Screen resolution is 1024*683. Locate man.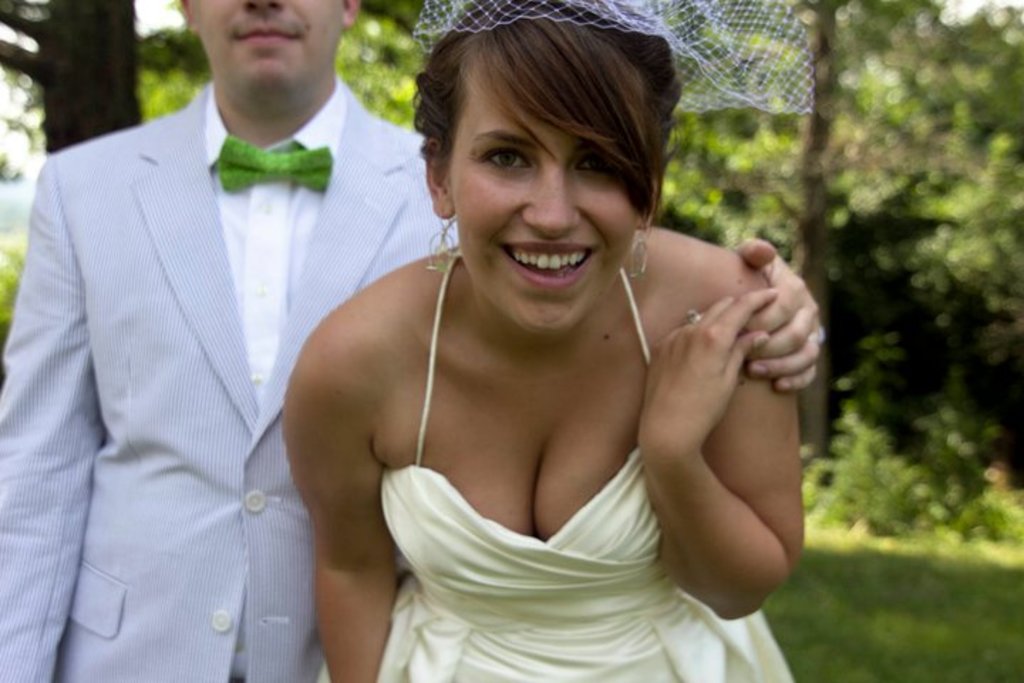
left=0, top=0, right=828, bottom=682.
